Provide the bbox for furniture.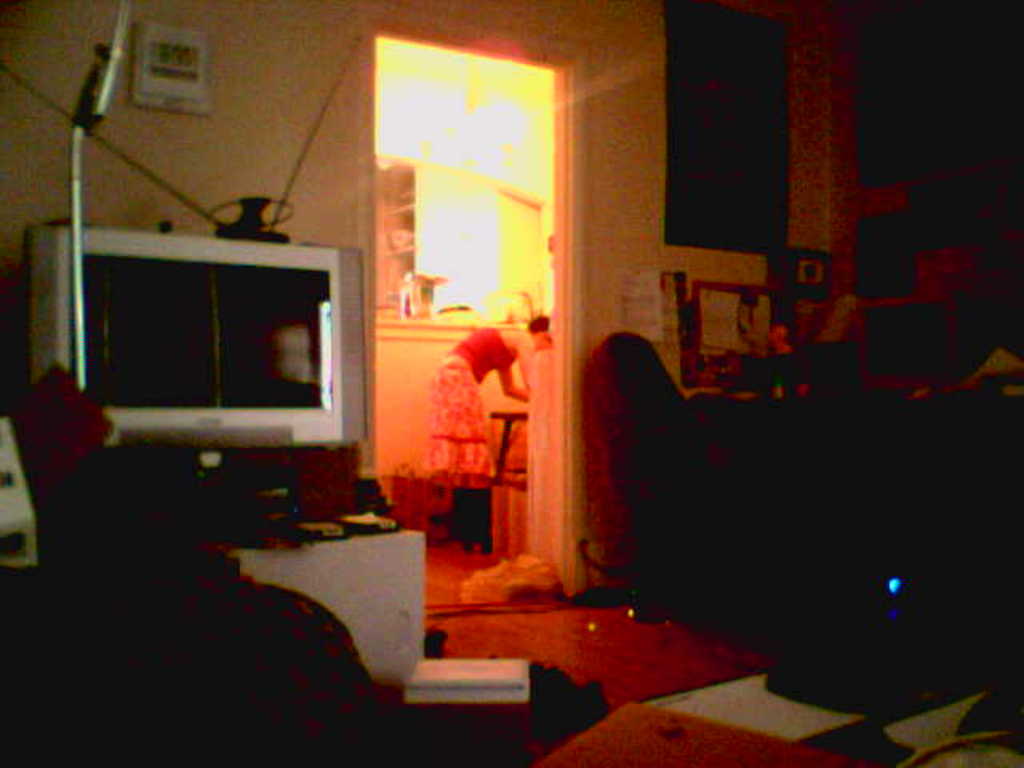
rect(483, 410, 531, 482).
